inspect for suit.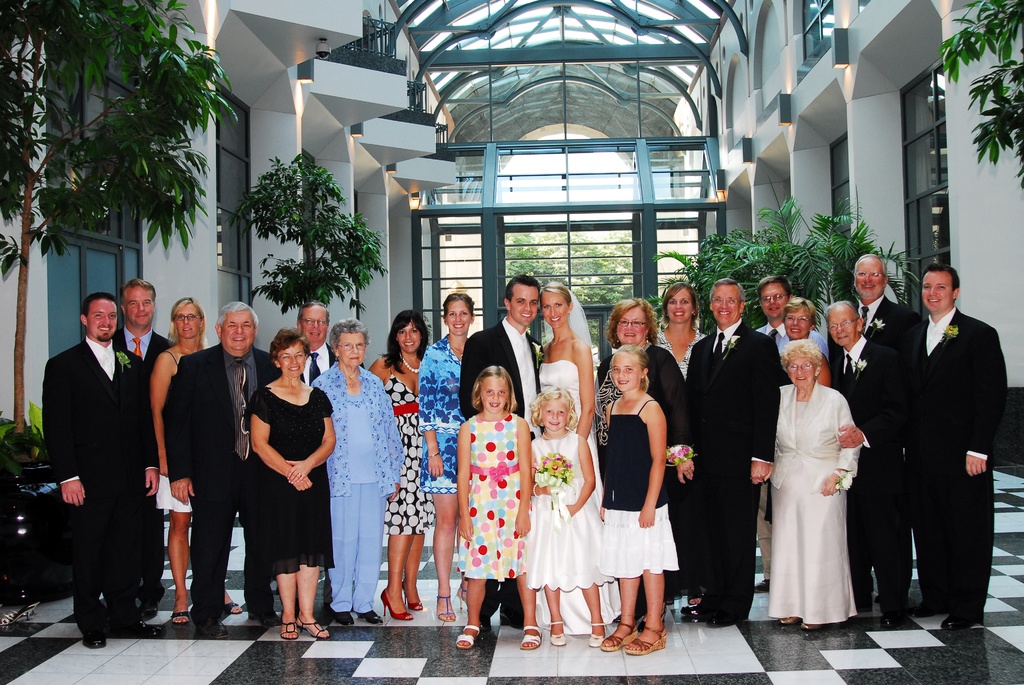
Inspection: (x1=105, y1=330, x2=168, y2=607).
